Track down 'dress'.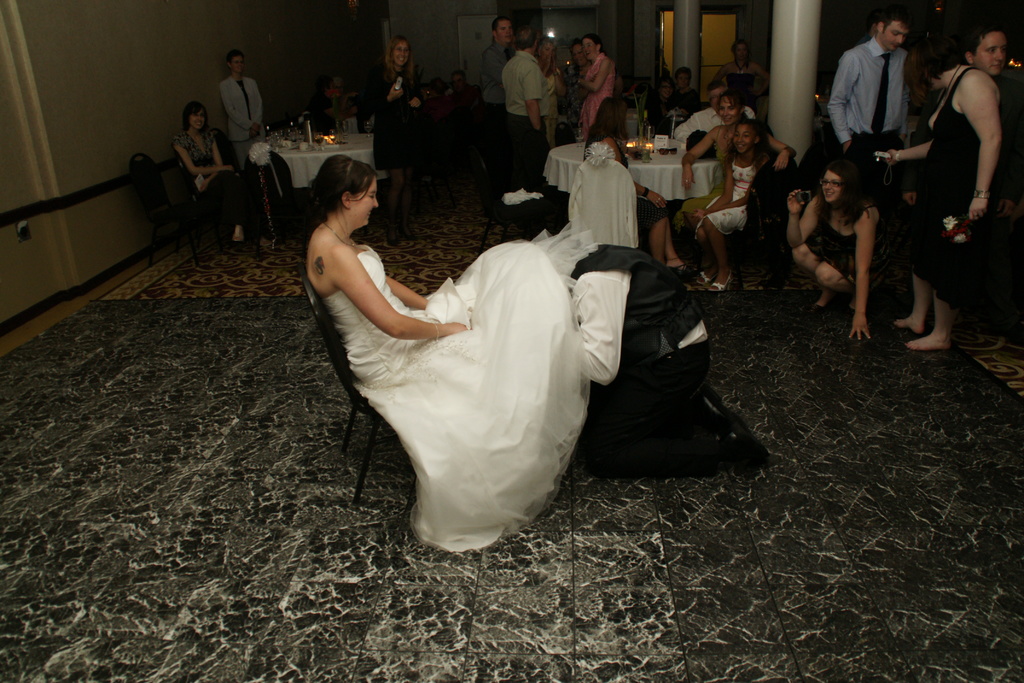
Tracked to (808, 217, 856, 283).
